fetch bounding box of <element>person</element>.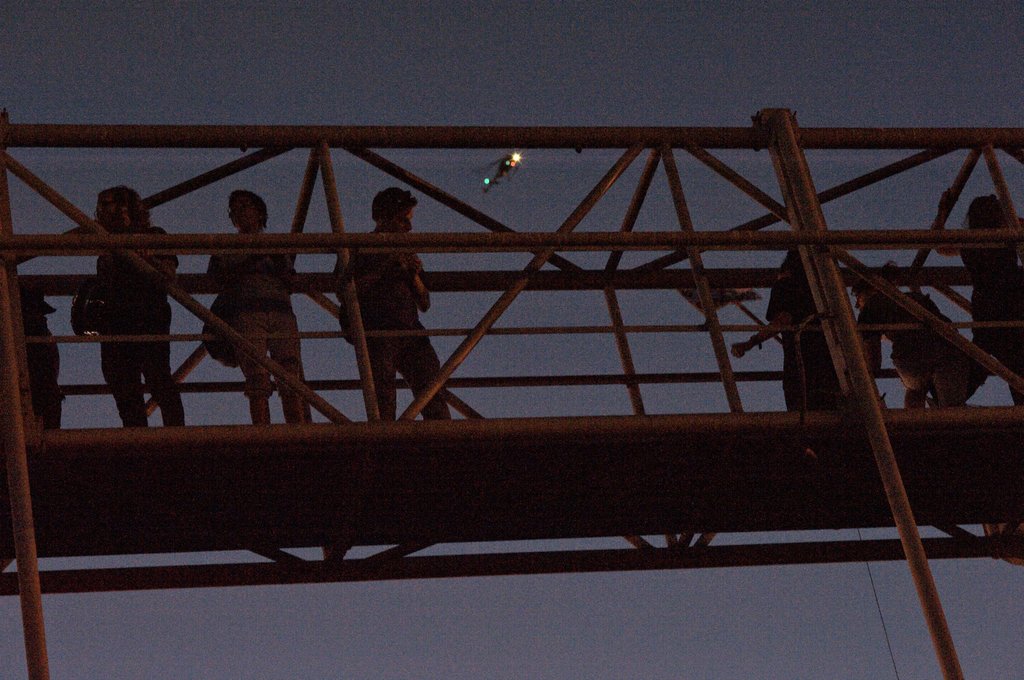
Bbox: <bbox>330, 185, 458, 439</bbox>.
